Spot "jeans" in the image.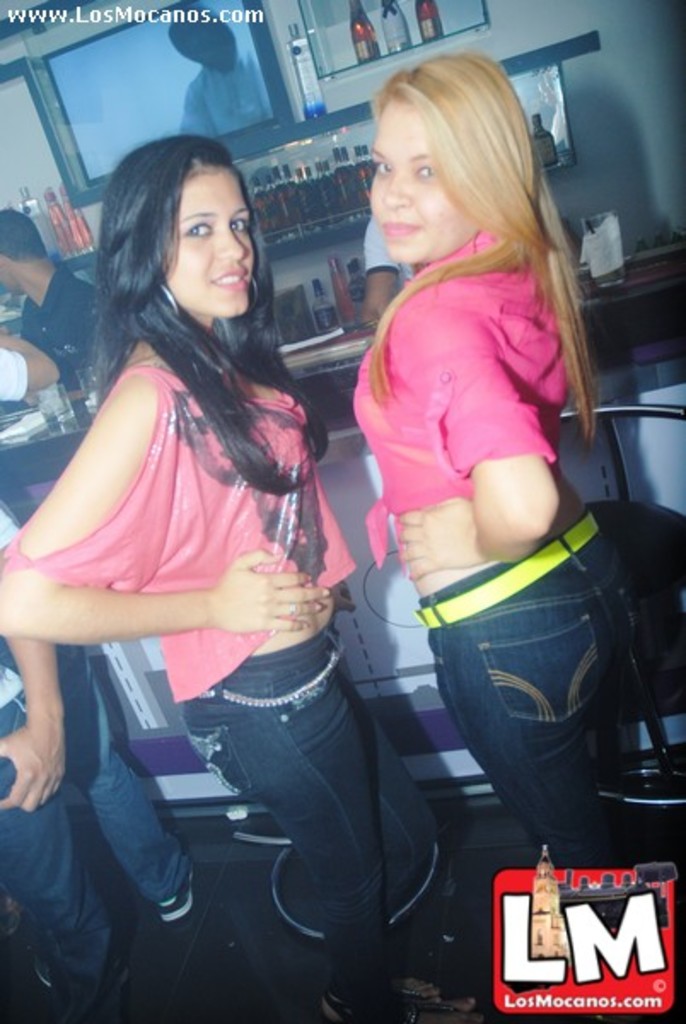
"jeans" found at l=65, t=638, r=189, b=903.
